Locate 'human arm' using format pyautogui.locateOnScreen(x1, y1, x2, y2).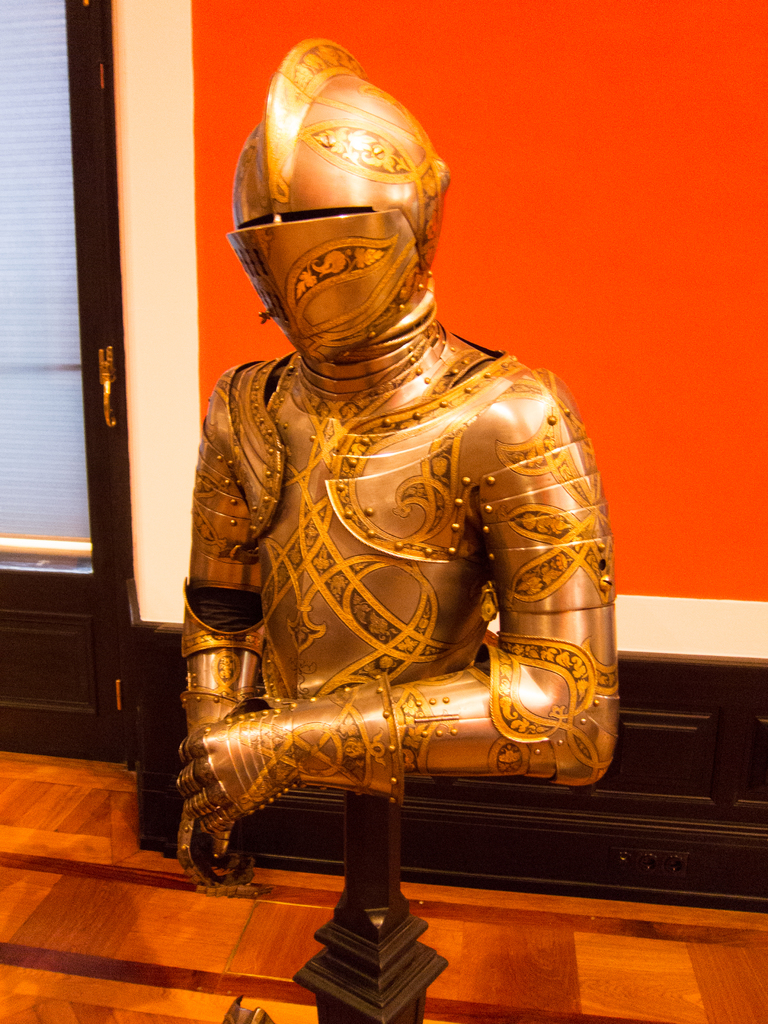
pyautogui.locateOnScreen(179, 412, 284, 896).
